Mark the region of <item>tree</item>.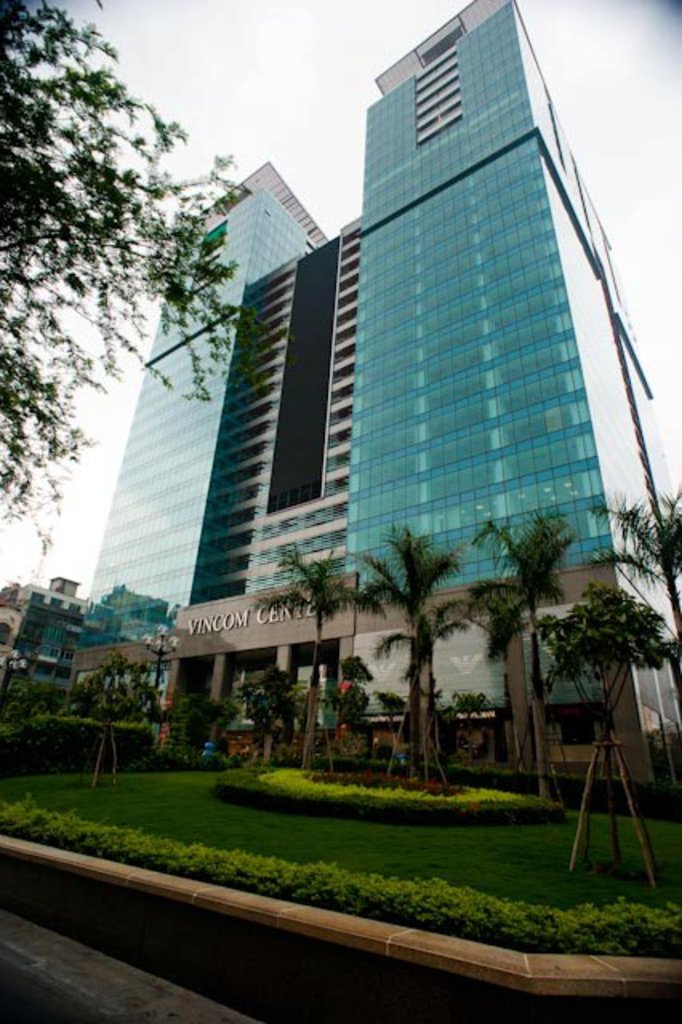
Region: (247,539,392,768).
